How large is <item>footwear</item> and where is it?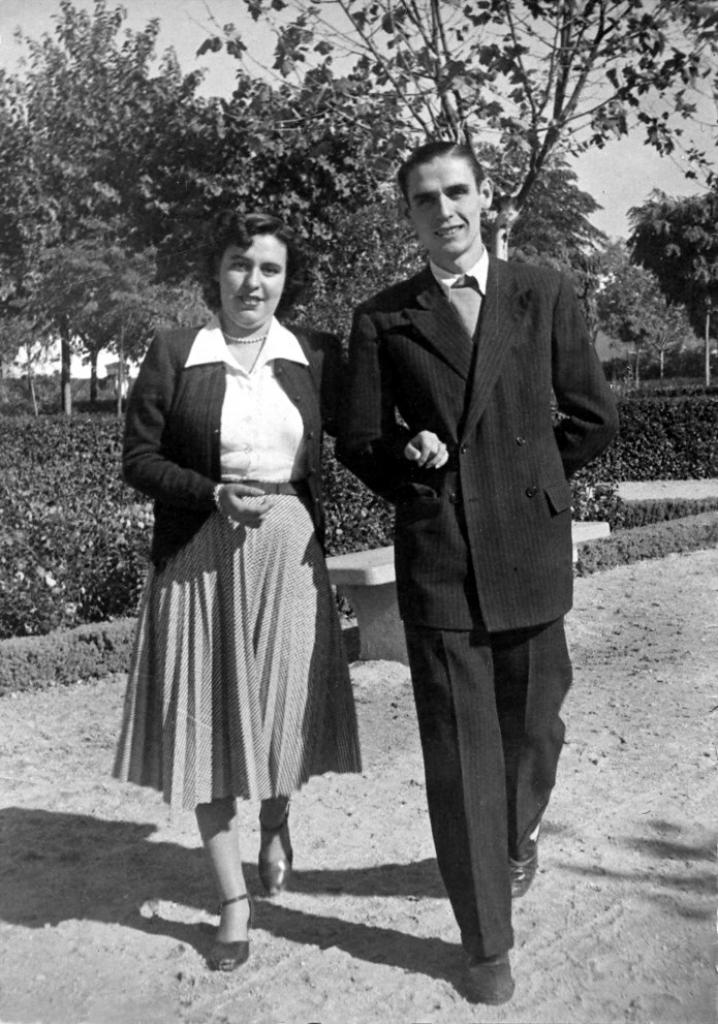
Bounding box: crop(506, 831, 543, 898).
